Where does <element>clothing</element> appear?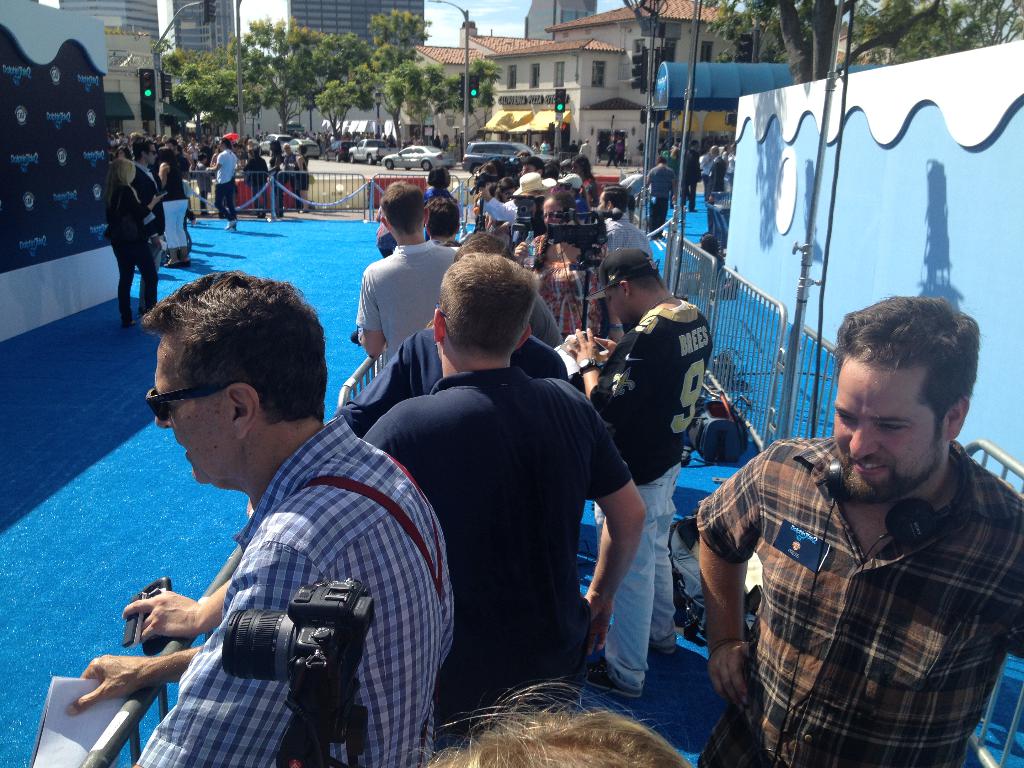
Appears at rect(680, 143, 701, 218).
